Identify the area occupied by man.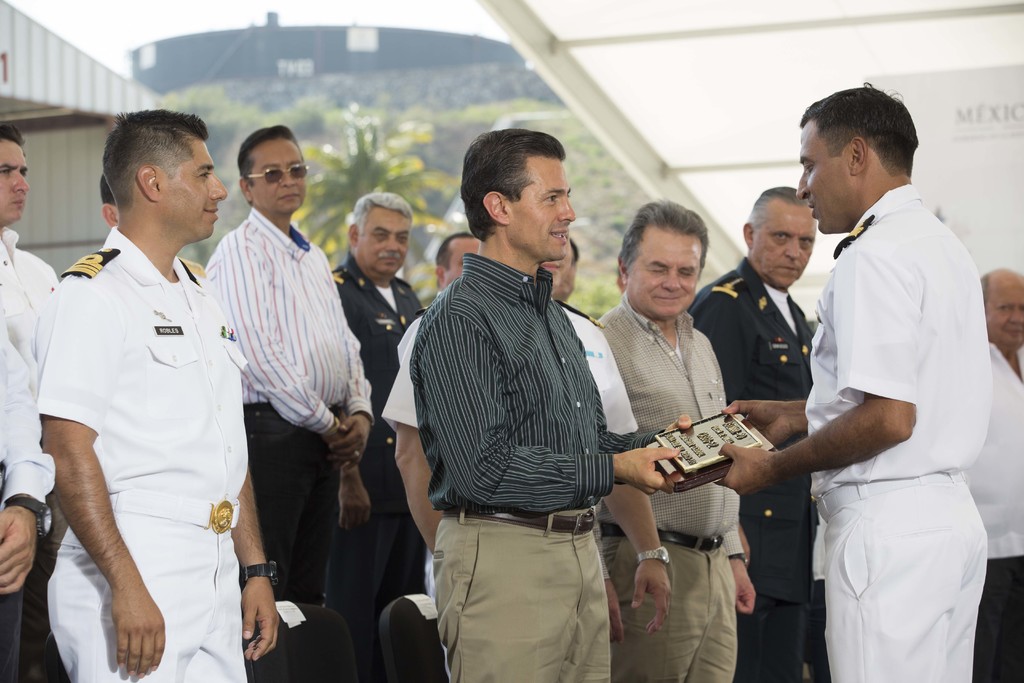
Area: x1=0 y1=294 x2=56 y2=682.
